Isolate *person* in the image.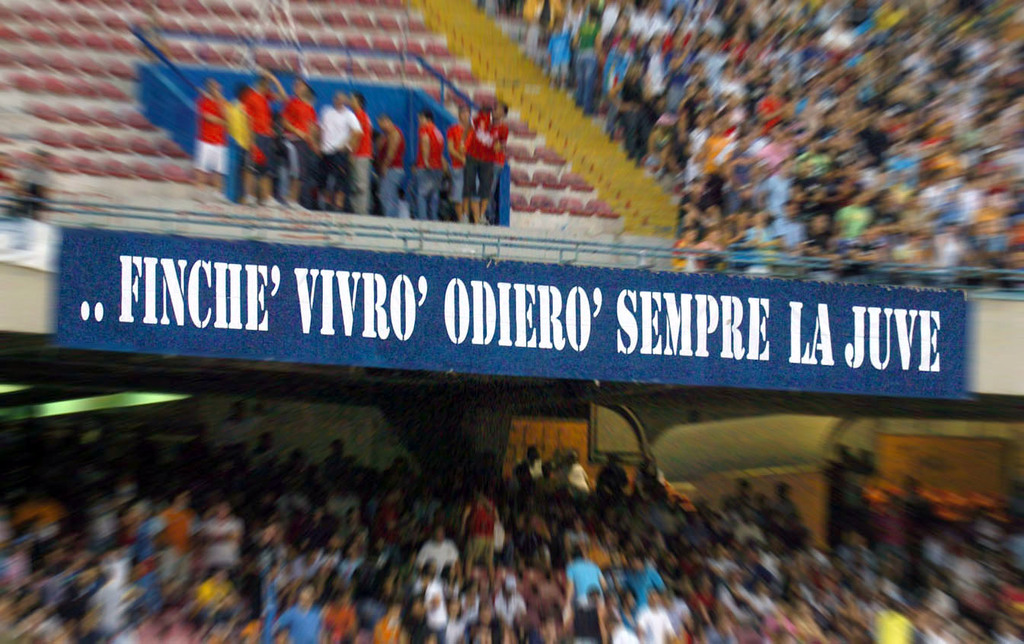
Isolated region: (x1=467, y1=603, x2=512, y2=643).
